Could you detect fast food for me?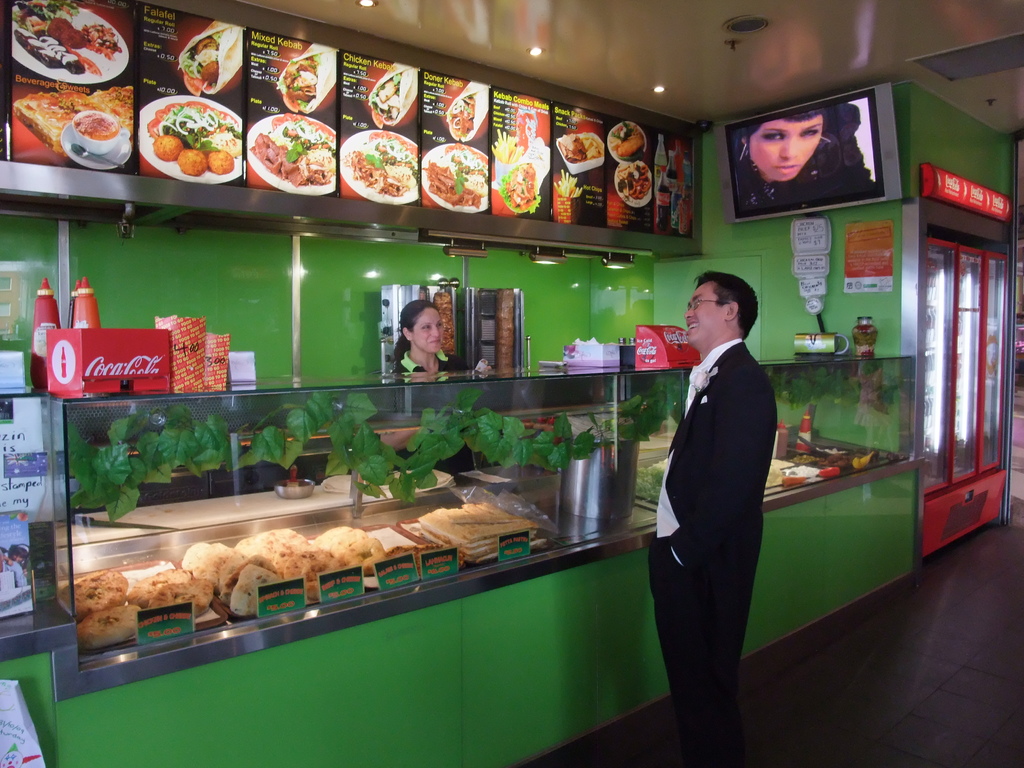
Detection result: locate(246, 534, 341, 588).
